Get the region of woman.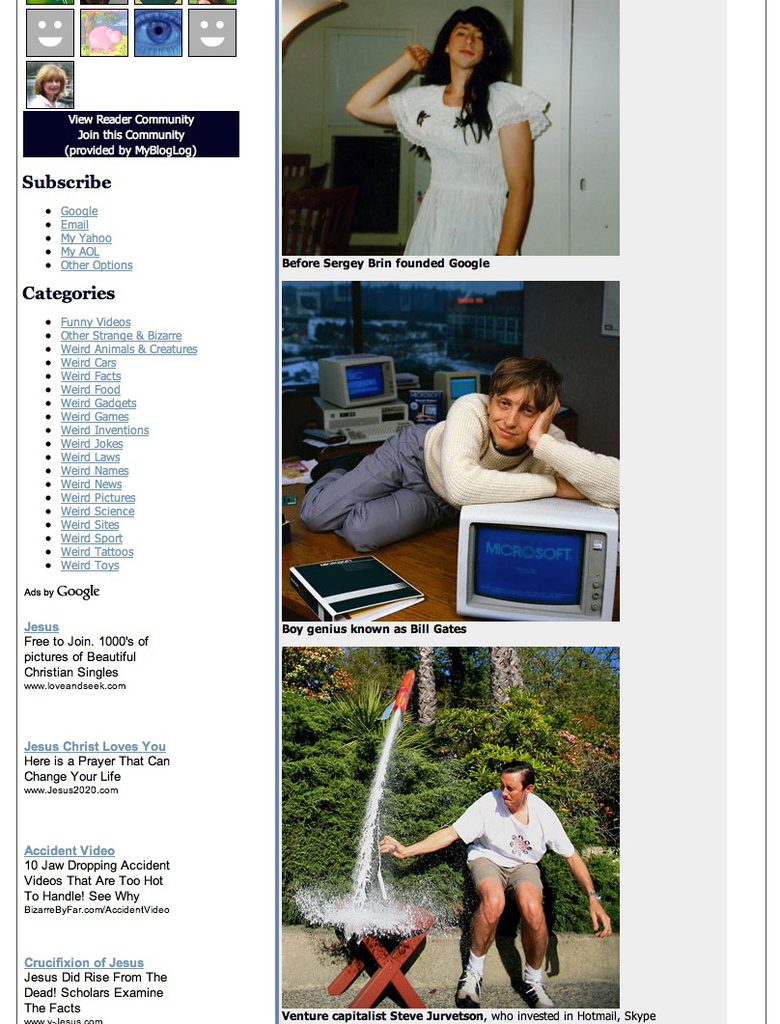
[36, 57, 84, 112].
